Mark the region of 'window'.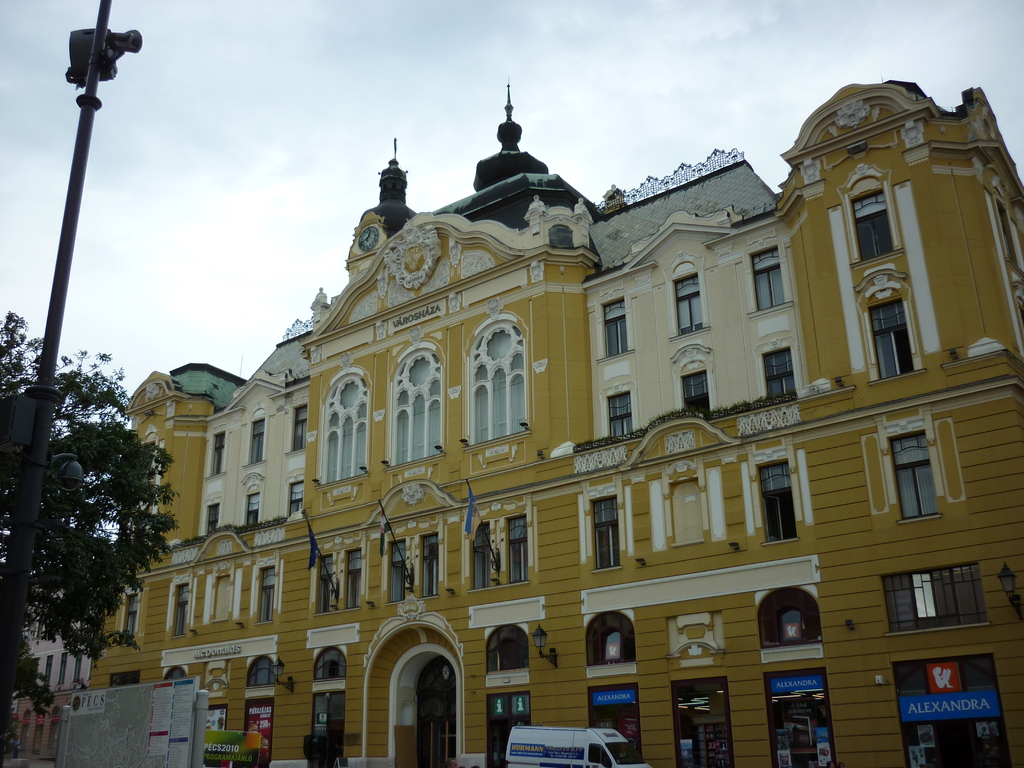
Region: BBox(506, 516, 531, 585).
